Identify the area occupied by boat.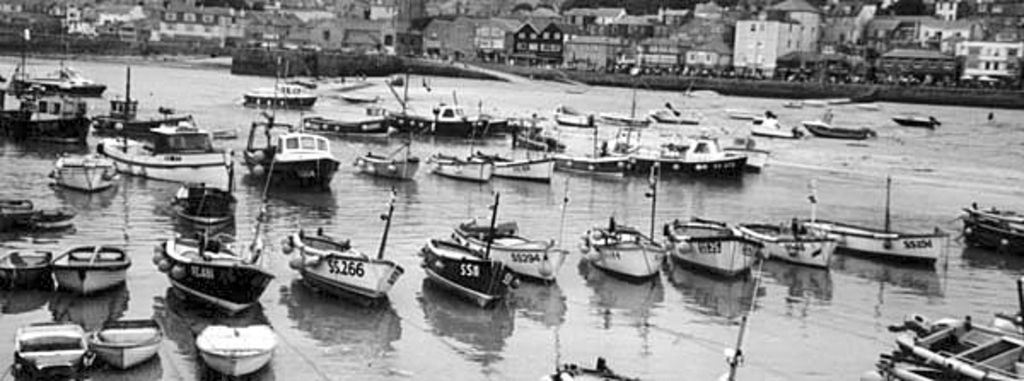
Area: region(956, 198, 1022, 261).
